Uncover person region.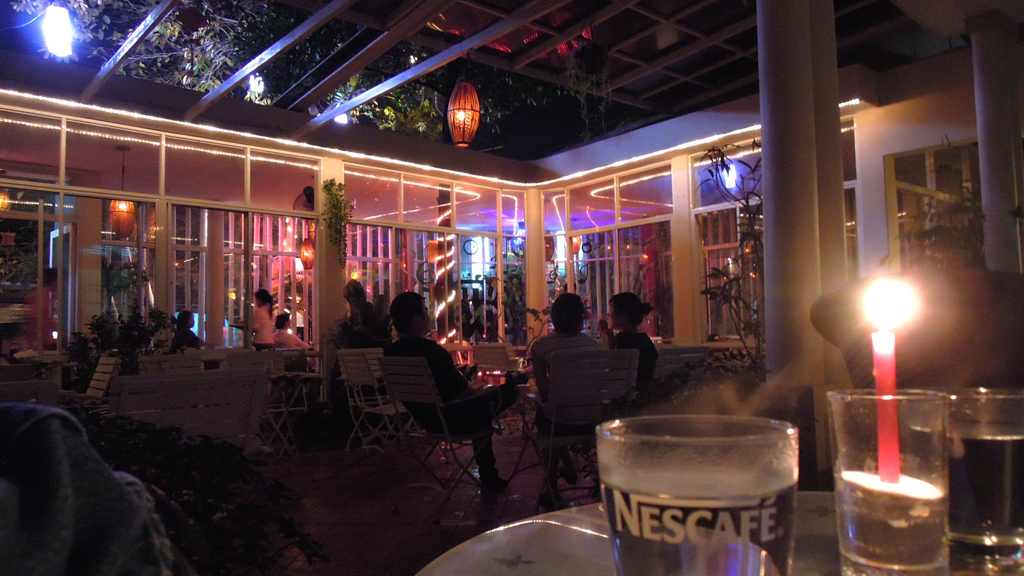
Uncovered: locate(276, 308, 319, 371).
